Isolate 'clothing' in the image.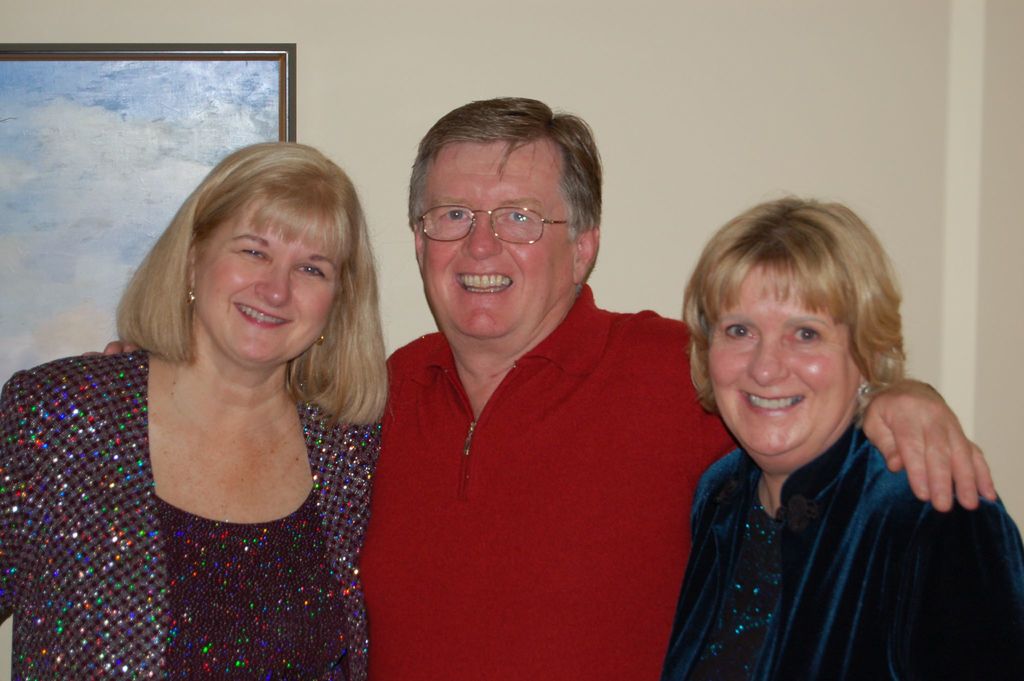
Isolated region: x1=0, y1=345, x2=383, y2=680.
